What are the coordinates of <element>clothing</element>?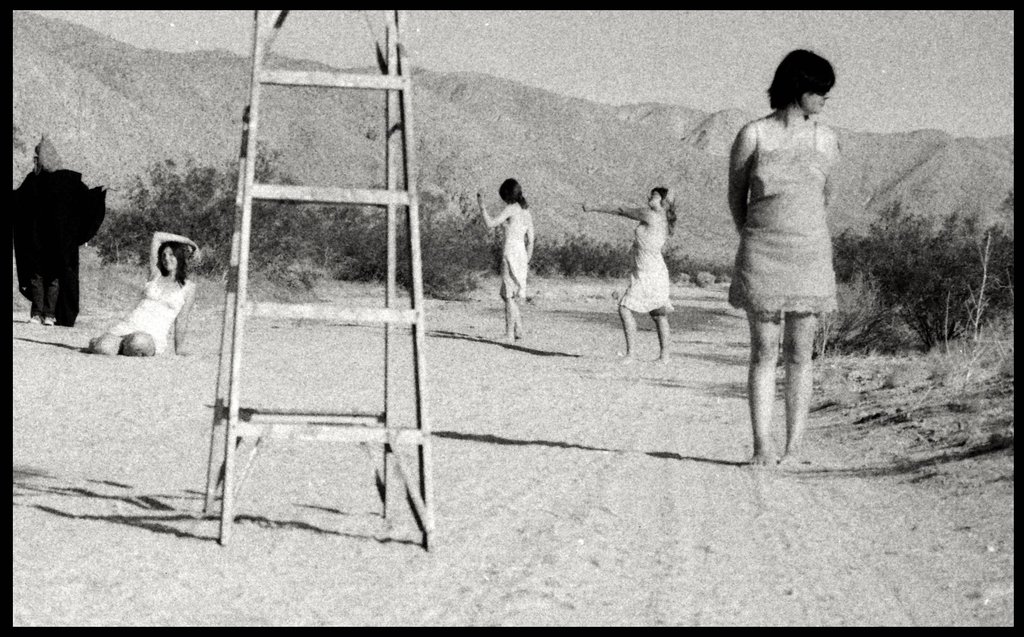
bbox(13, 166, 106, 322).
